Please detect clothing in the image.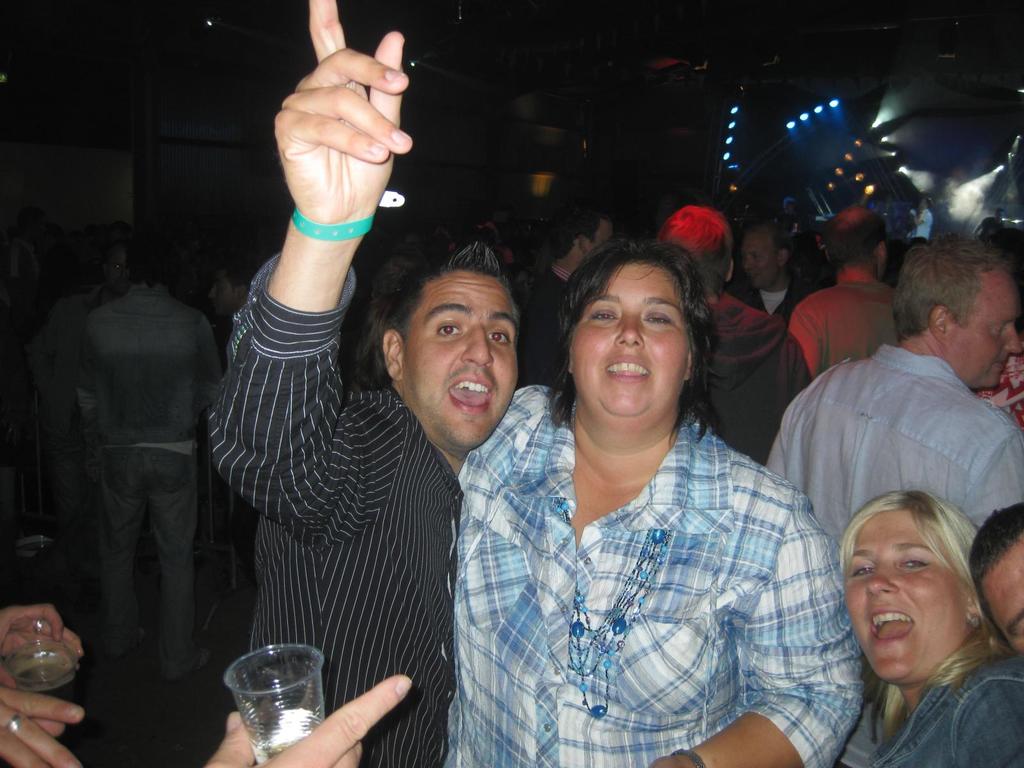
box=[835, 651, 1023, 767].
